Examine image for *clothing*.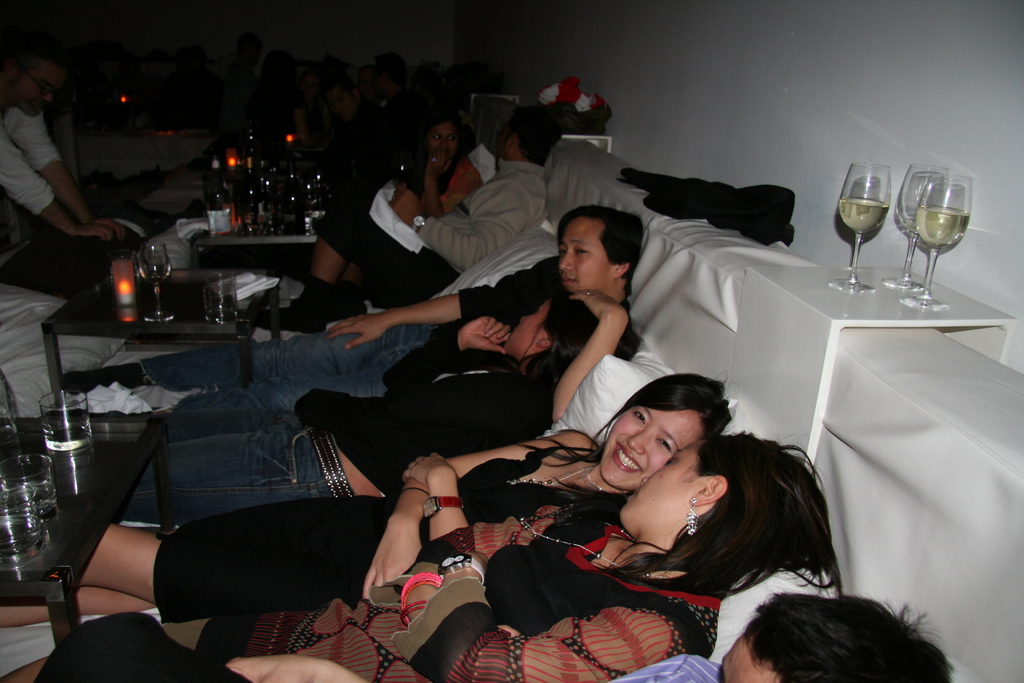
Examination result: crop(308, 145, 483, 282).
